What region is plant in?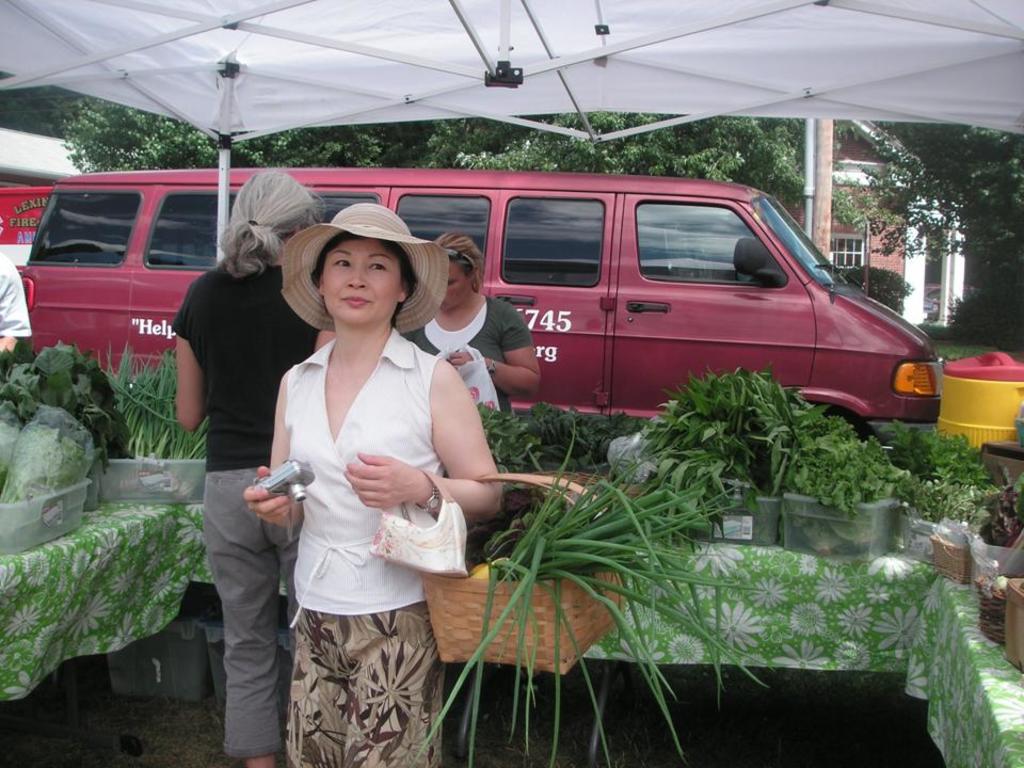
887,471,1006,531.
